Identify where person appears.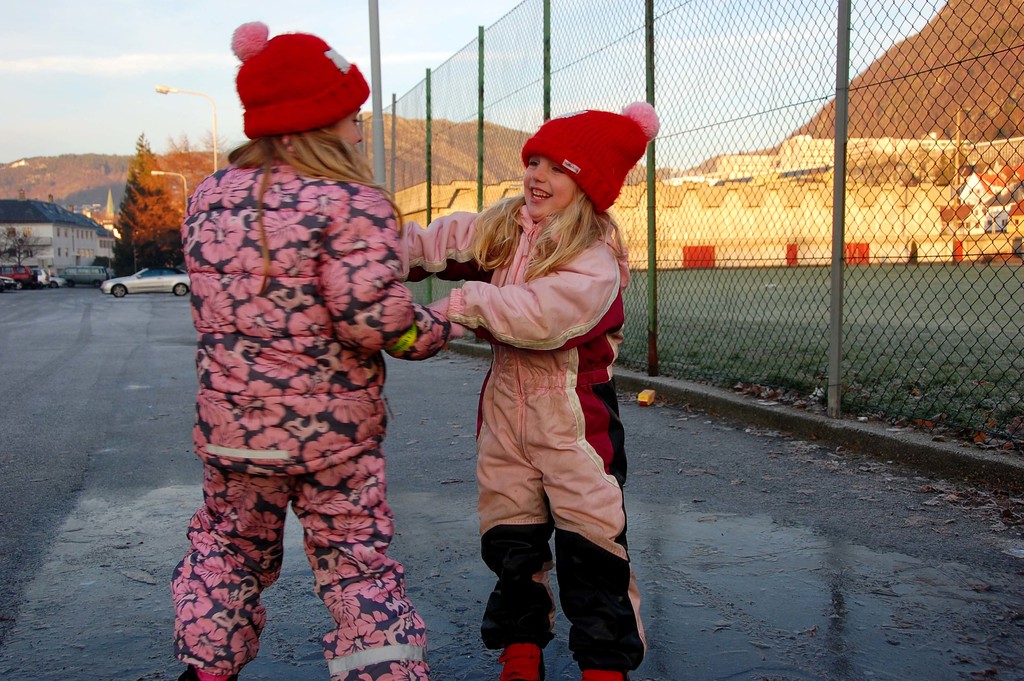
Appears at {"x1": 398, "y1": 104, "x2": 658, "y2": 680}.
